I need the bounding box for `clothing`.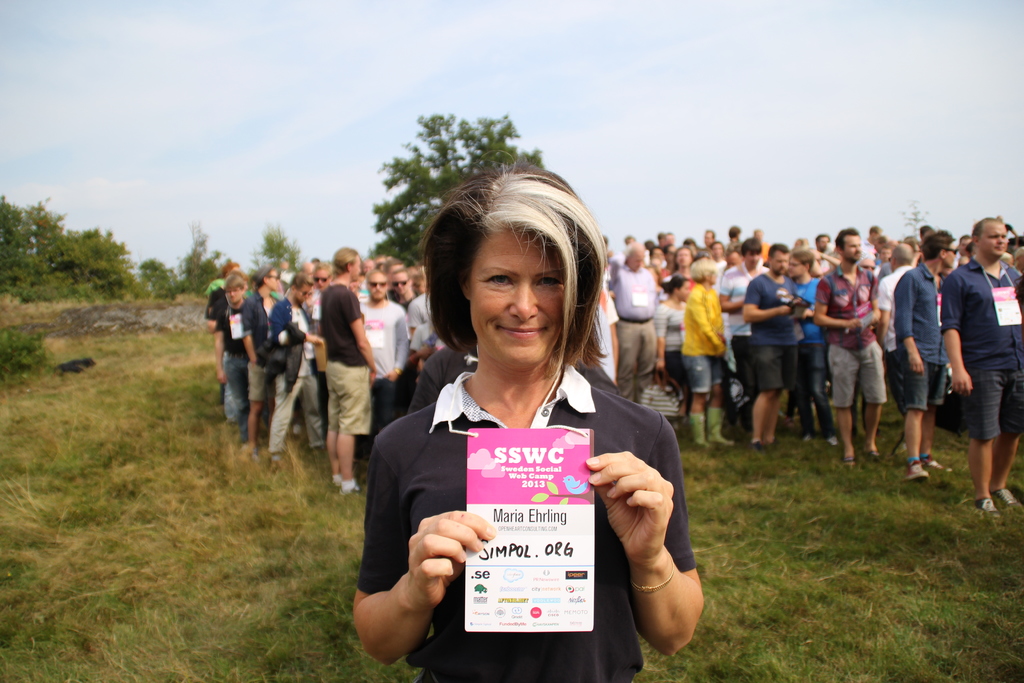
Here it is: detection(878, 263, 904, 384).
